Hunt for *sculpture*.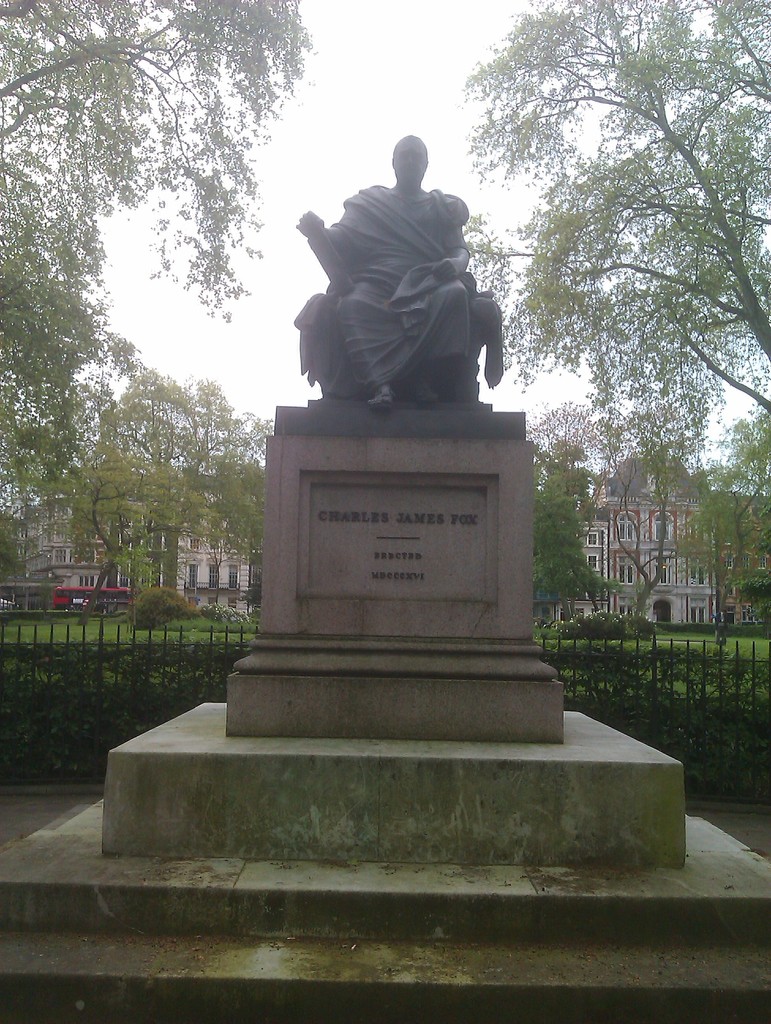
Hunted down at {"x1": 286, "y1": 130, "x2": 511, "y2": 410}.
